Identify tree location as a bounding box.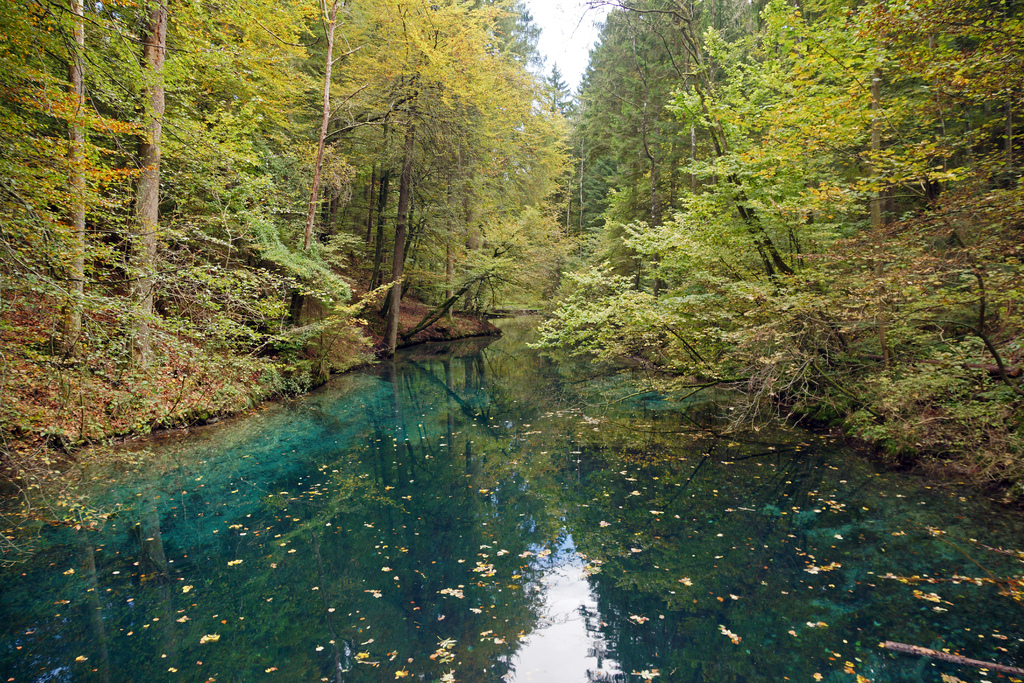
[353,54,582,313].
